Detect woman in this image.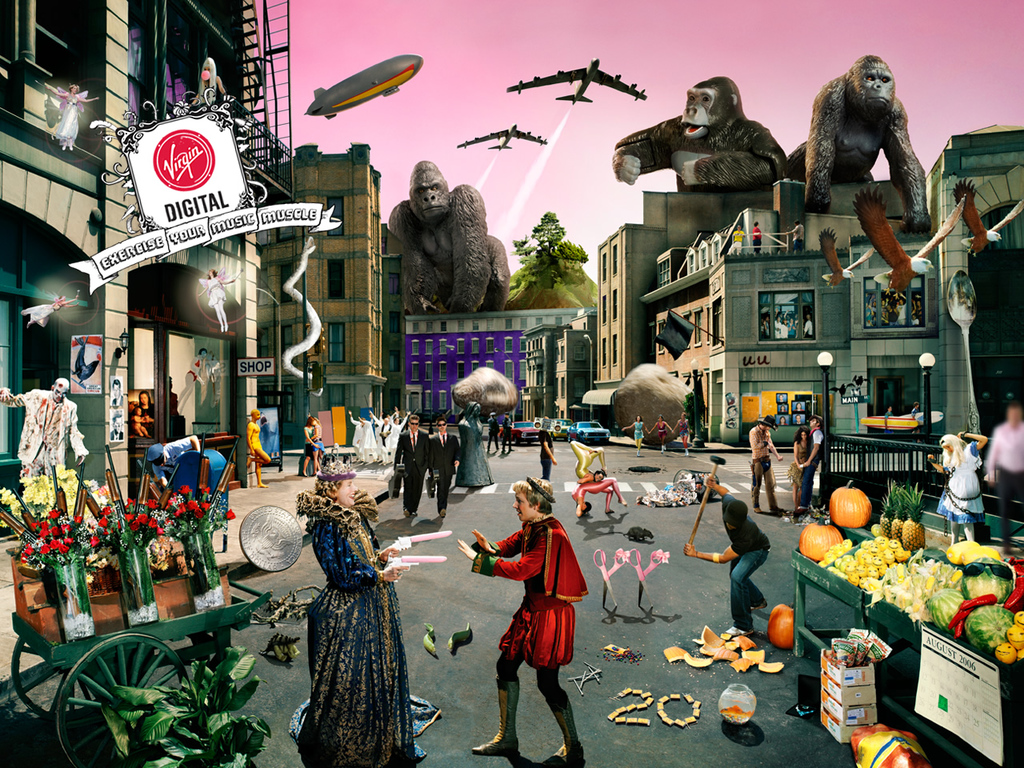
Detection: box=[197, 269, 234, 334].
